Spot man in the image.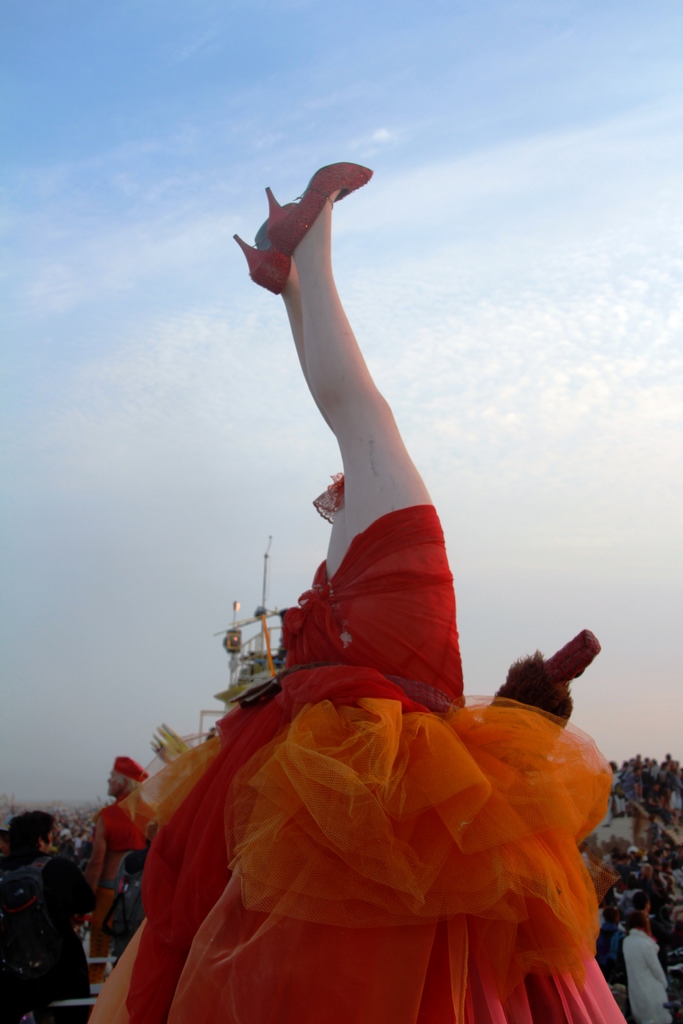
man found at {"left": 82, "top": 755, "right": 149, "bottom": 930}.
